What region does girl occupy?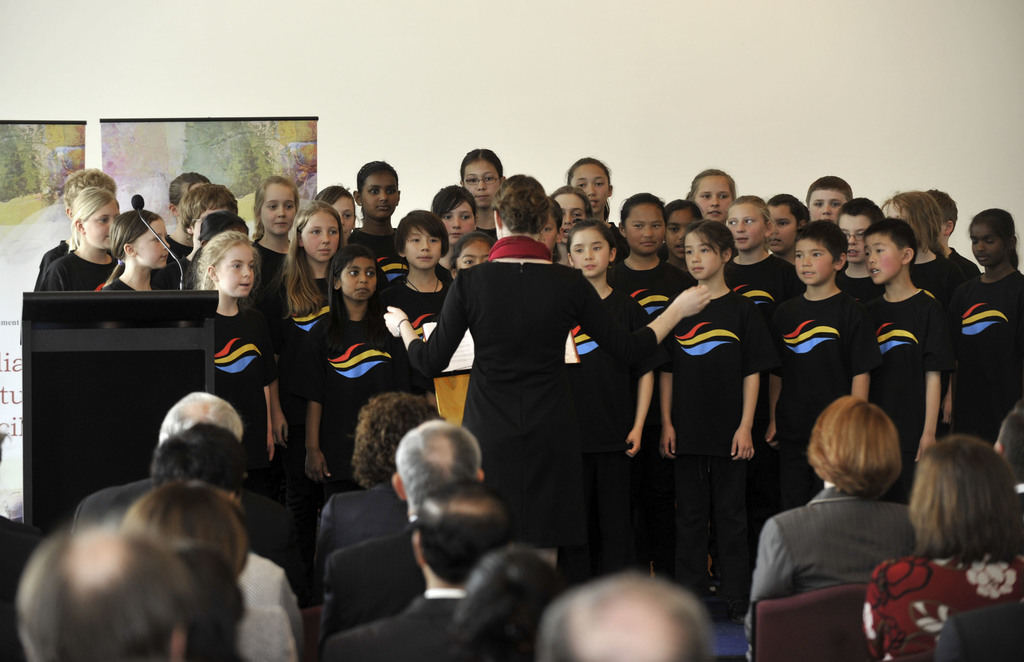
x1=349, y1=155, x2=403, y2=260.
